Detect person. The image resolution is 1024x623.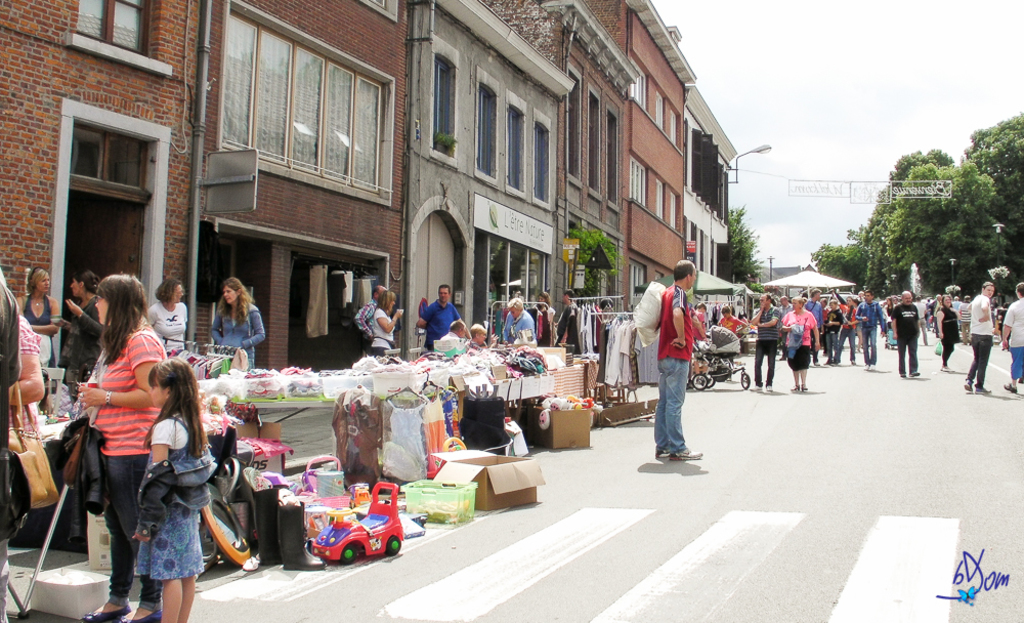
locate(798, 287, 825, 366).
